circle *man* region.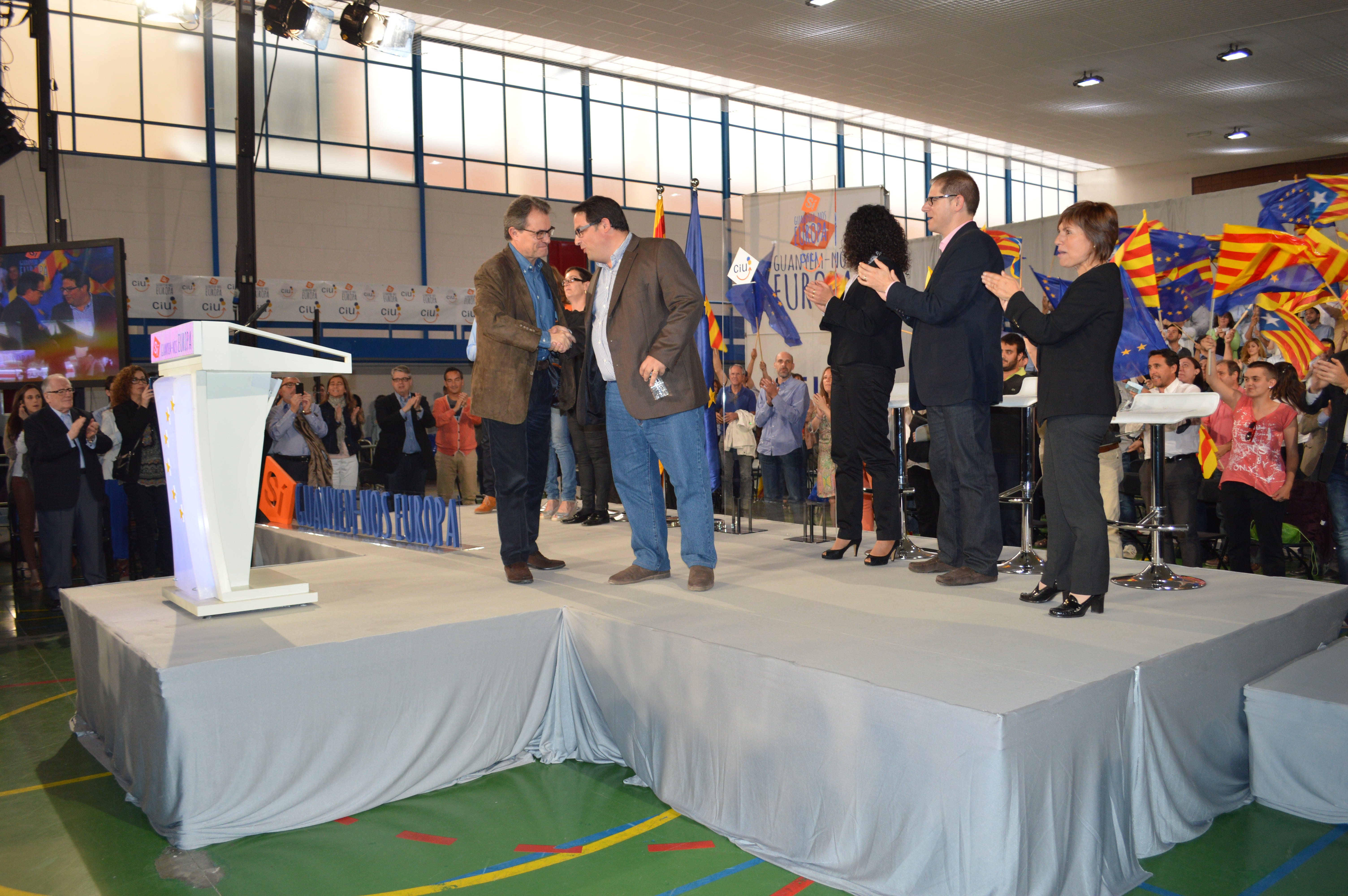
Region: [x1=12, y1=60, x2=28, y2=80].
